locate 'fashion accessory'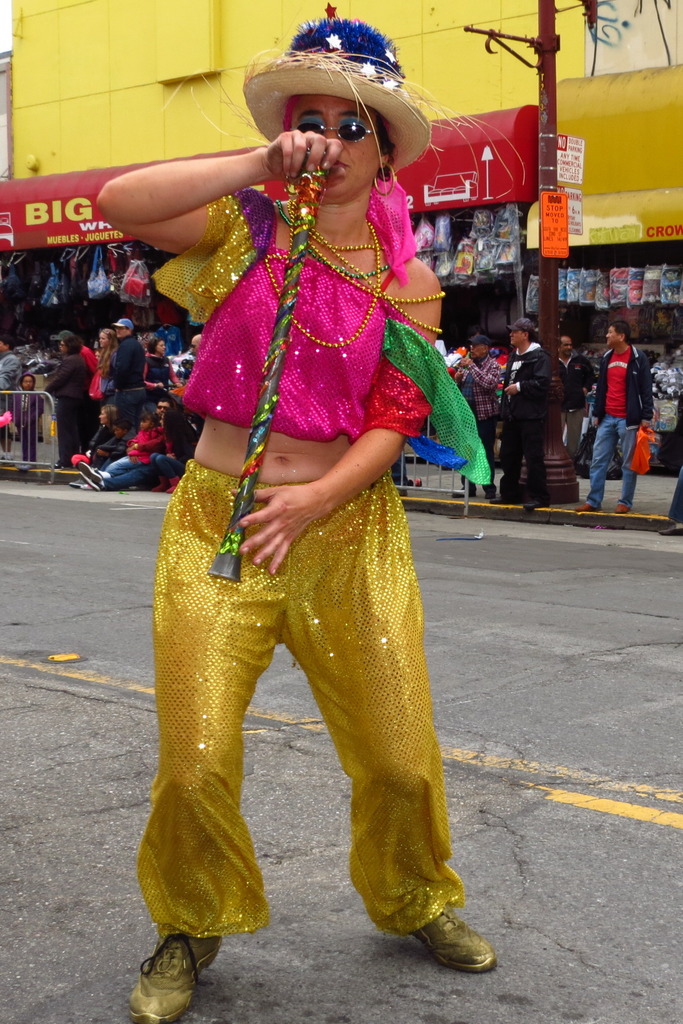
504/317/535/333
